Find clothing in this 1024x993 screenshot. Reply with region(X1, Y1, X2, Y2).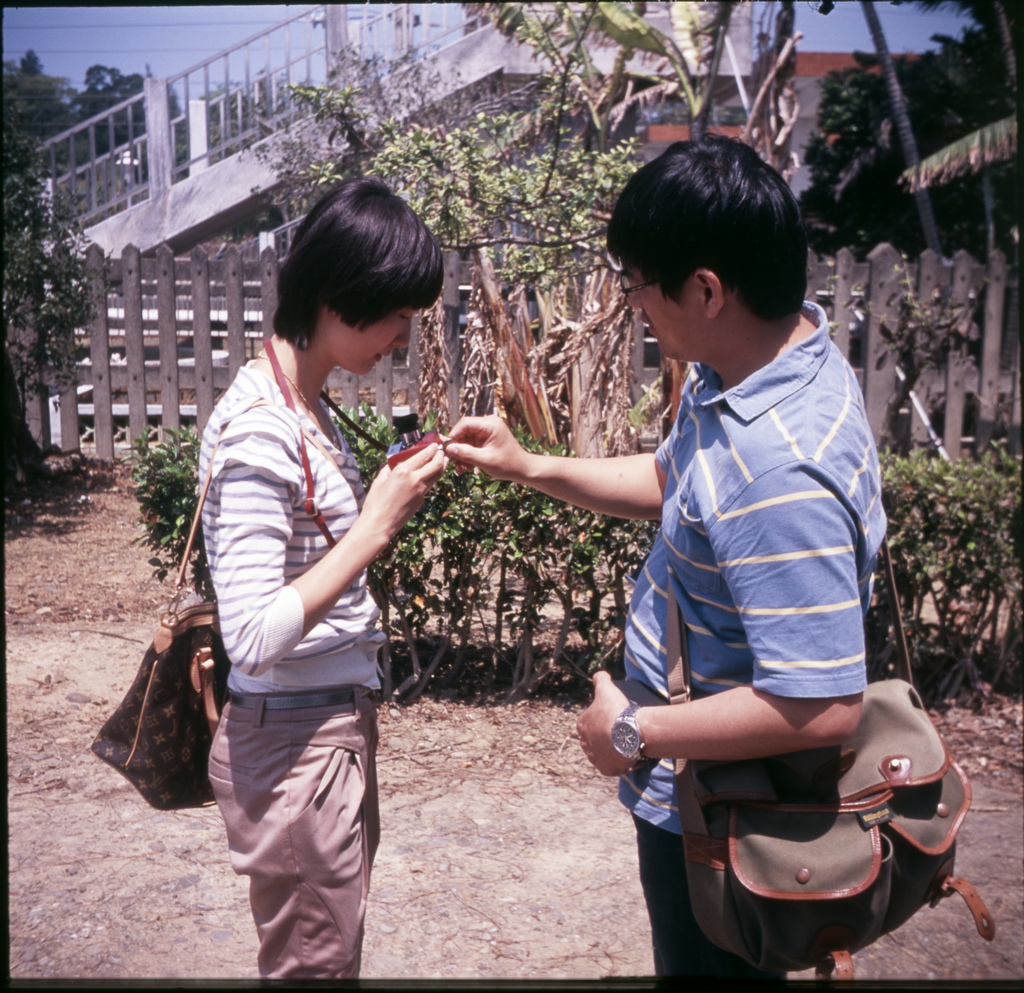
region(202, 254, 437, 942).
